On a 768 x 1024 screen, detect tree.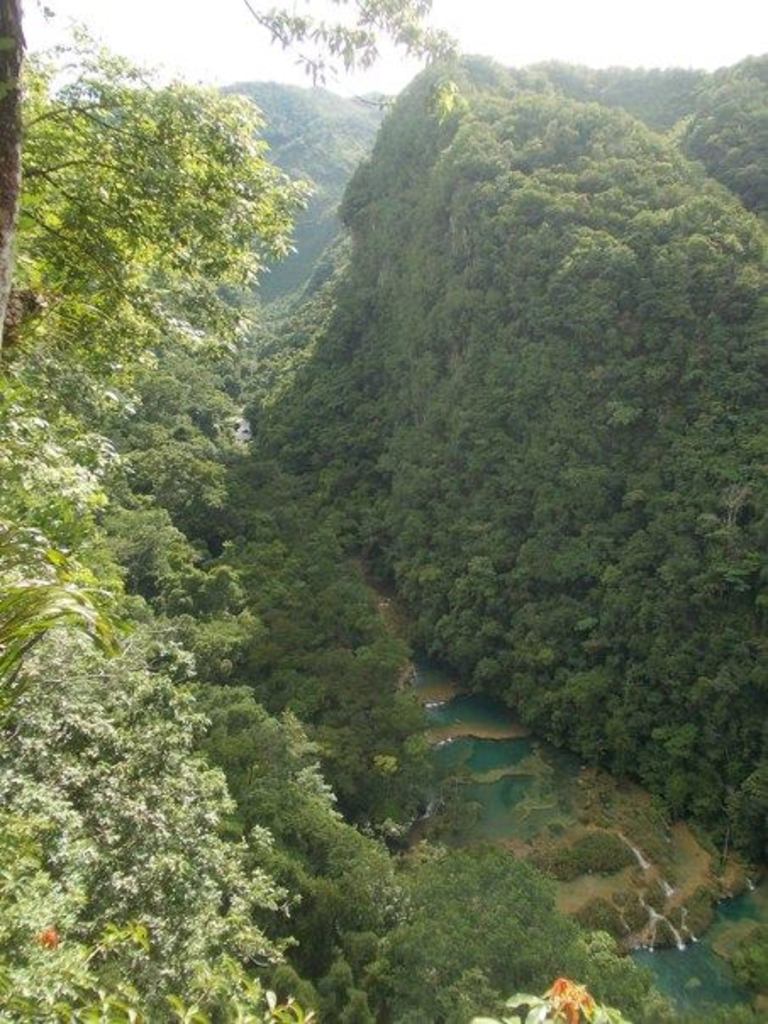
<bbox>0, 431, 765, 1022</bbox>.
